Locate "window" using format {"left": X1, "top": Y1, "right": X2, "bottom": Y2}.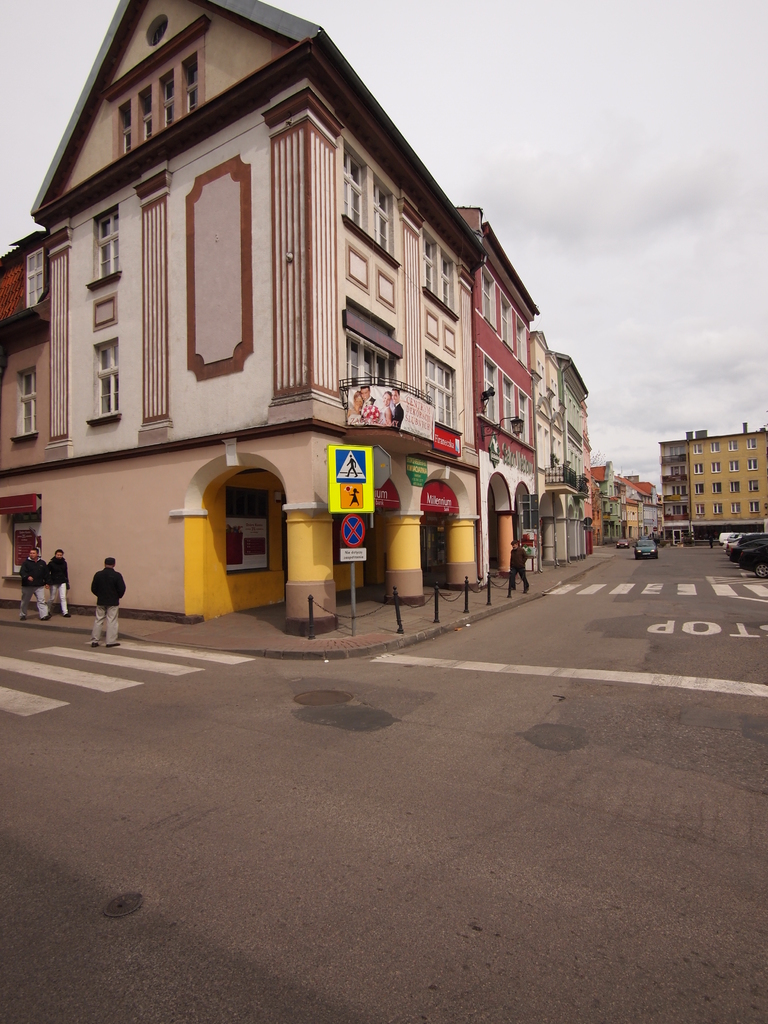
{"left": 181, "top": 61, "right": 200, "bottom": 113}.
